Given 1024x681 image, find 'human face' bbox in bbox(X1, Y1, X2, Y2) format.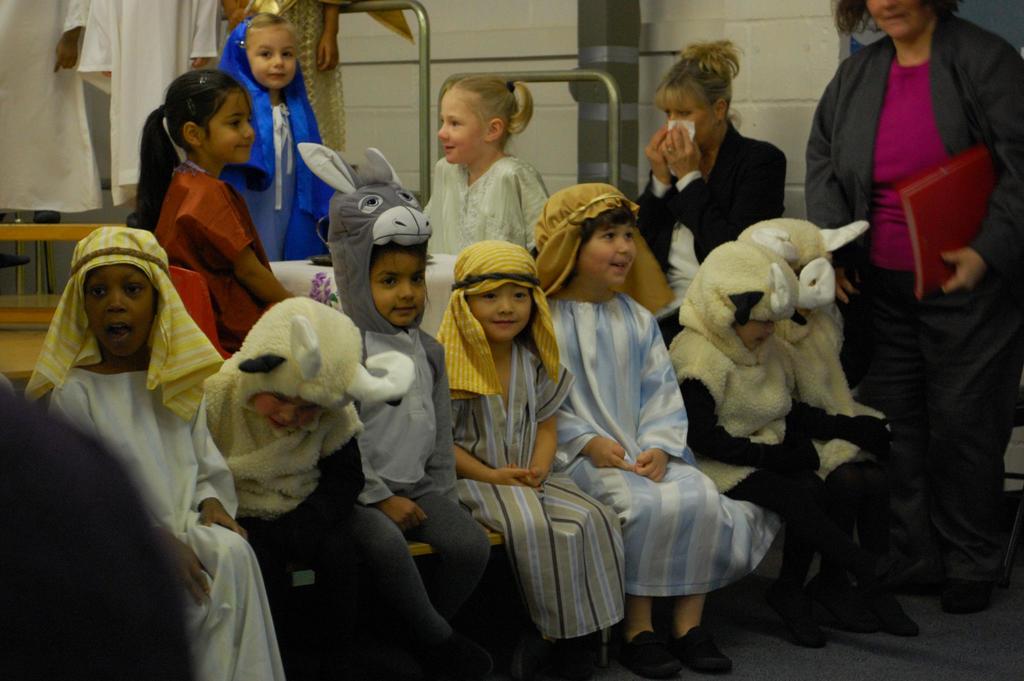
bbox(369, 246, 428, 326).
